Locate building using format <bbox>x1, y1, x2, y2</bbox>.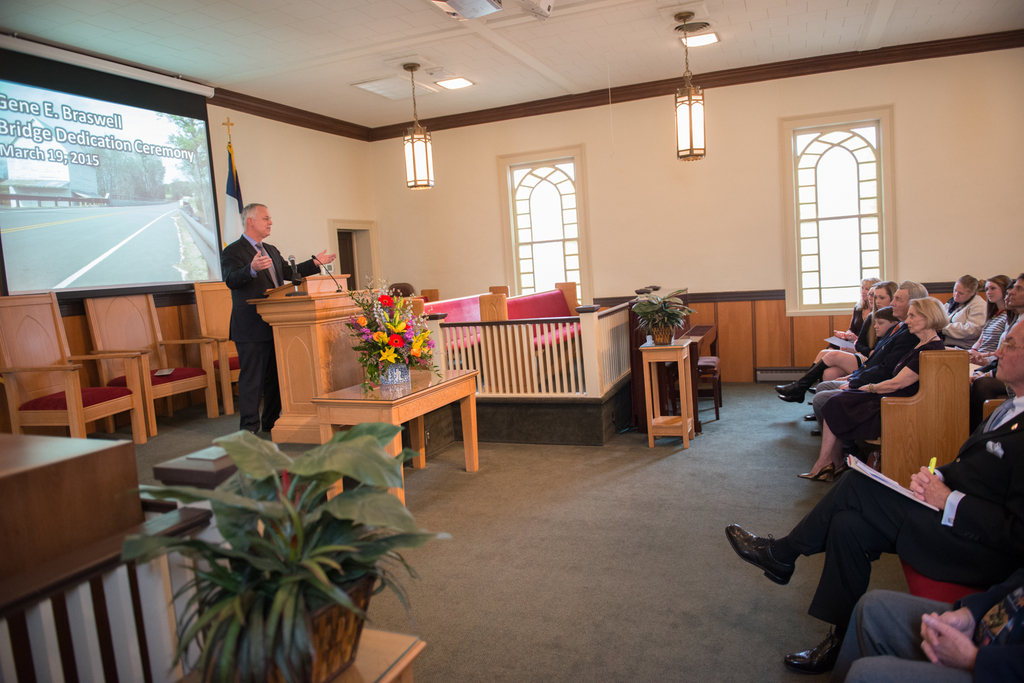
<bbox>0, 0, 1023, 682</bbox>.
